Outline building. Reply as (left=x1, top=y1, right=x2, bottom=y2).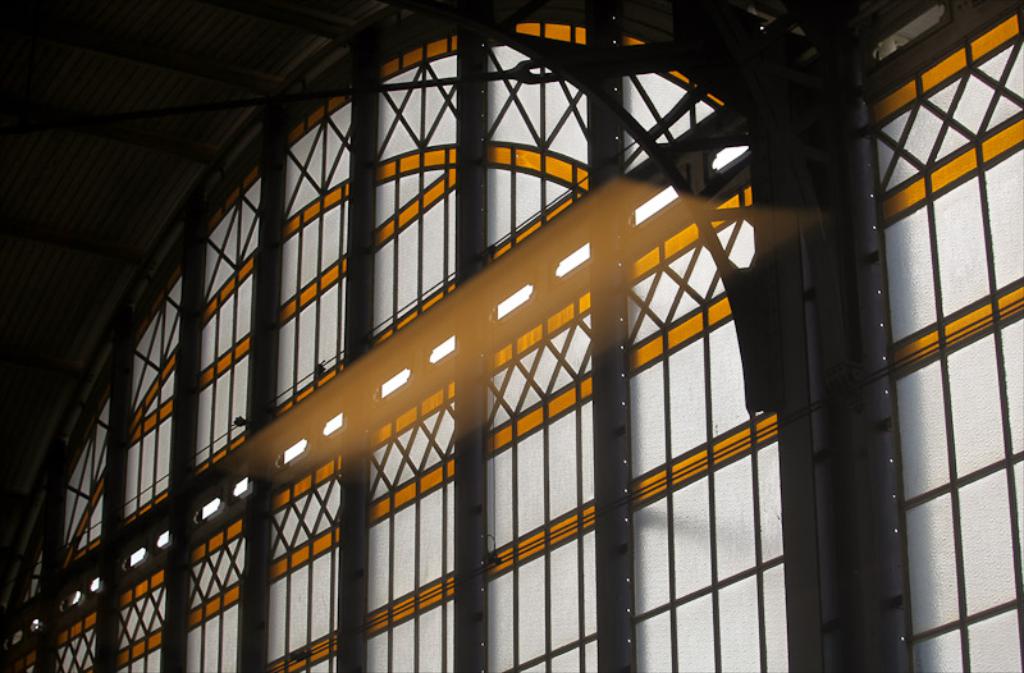
(left=0, top=0, right=1023, bottom=672).
